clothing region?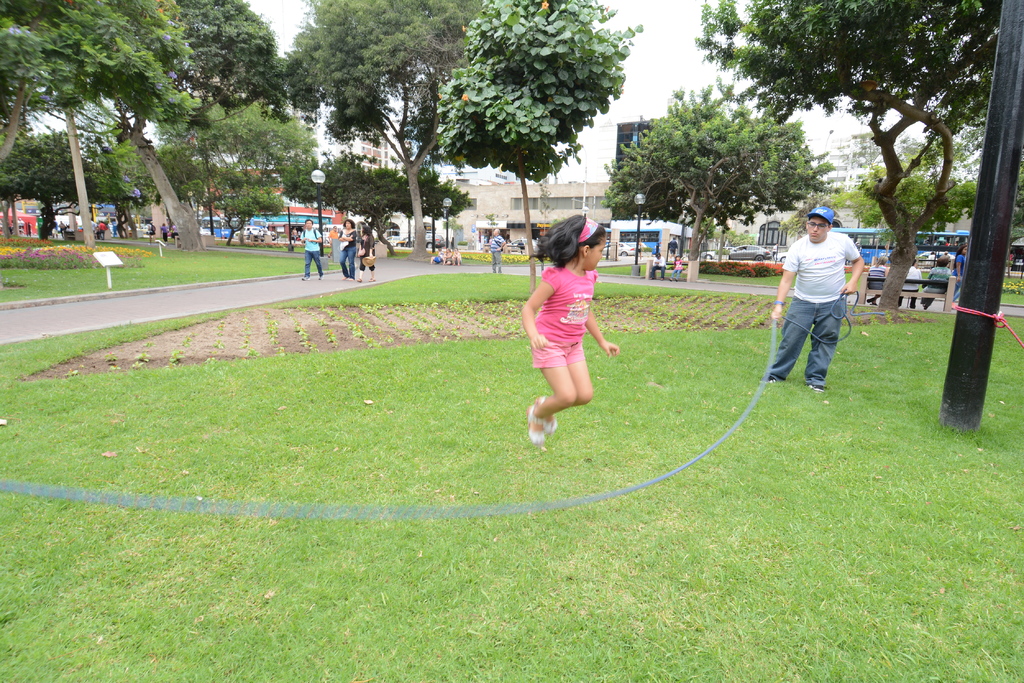
(355, 234, 376, 272)
